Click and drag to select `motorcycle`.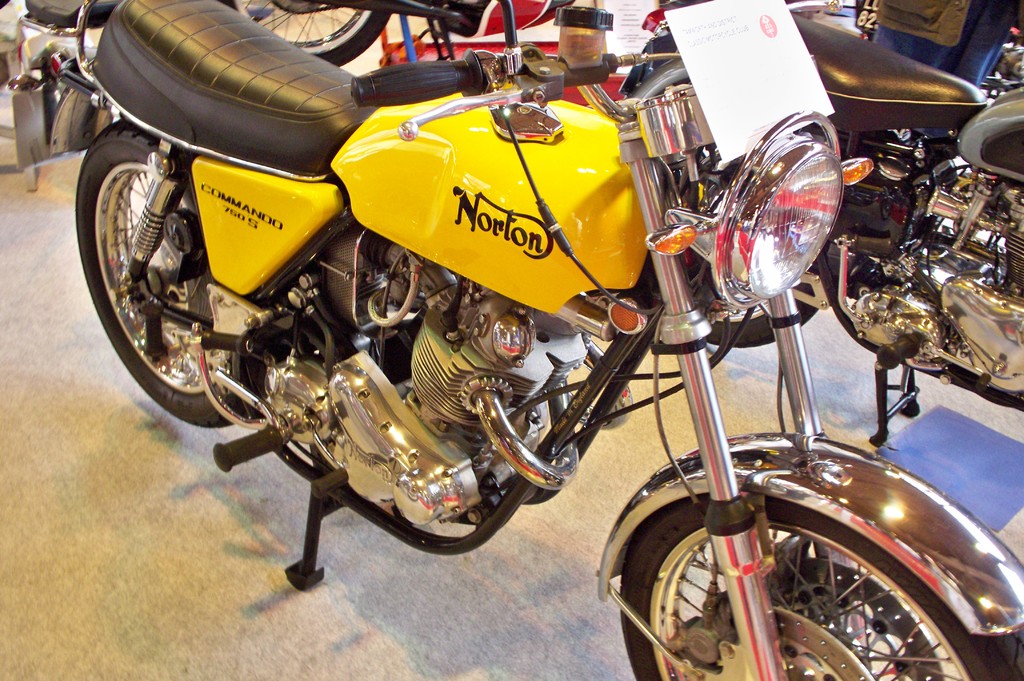
Selection: bbox=(218, 1, 578, 67).
